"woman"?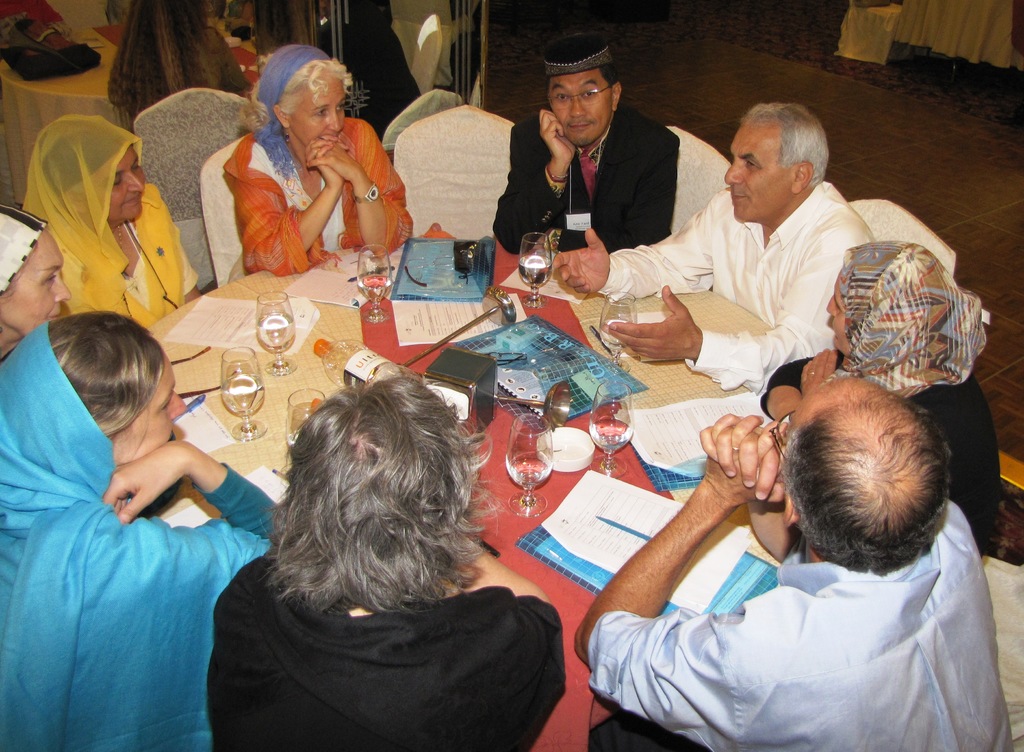
[758,238,1001,556]
